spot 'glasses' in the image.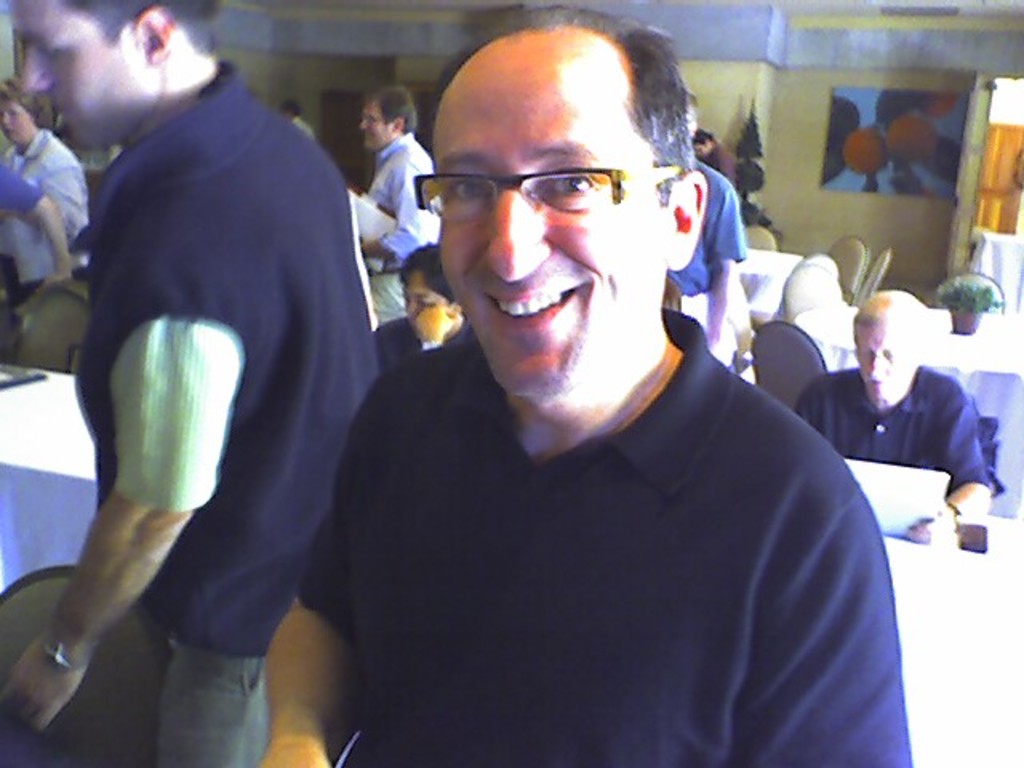
'glasses' found at bbox=(411, 154, 701, 229).
